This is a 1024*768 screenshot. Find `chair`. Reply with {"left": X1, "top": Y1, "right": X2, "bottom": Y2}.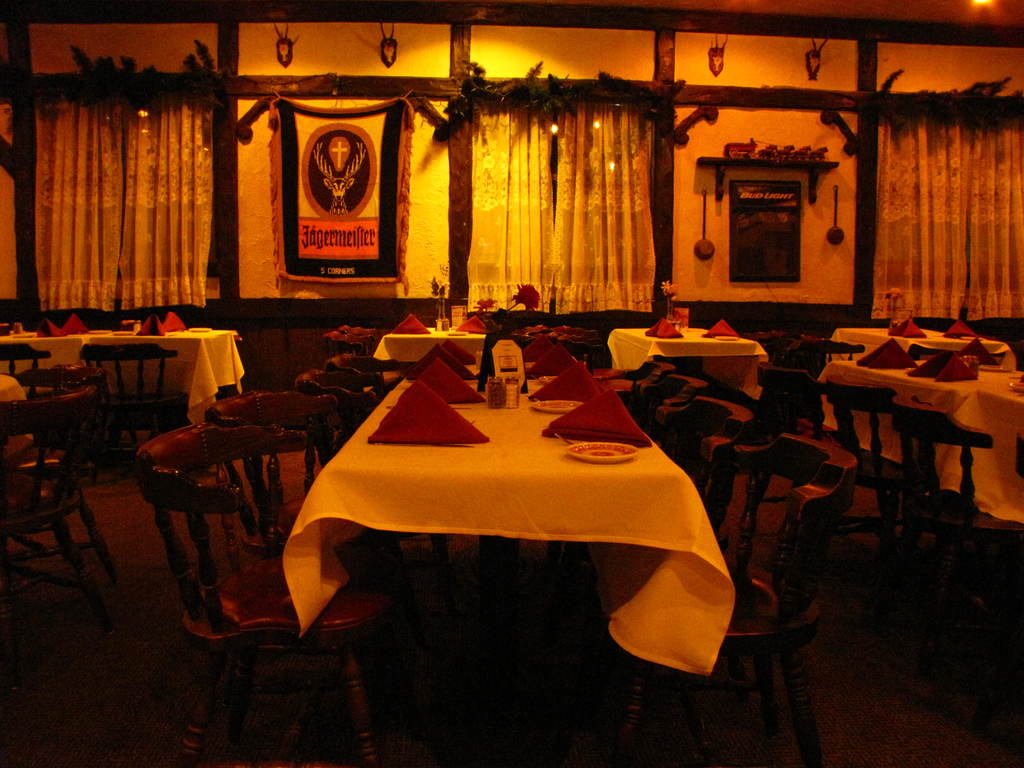
{"left": 890, "top": 401, "right": 1023, "bottom": 730}.
